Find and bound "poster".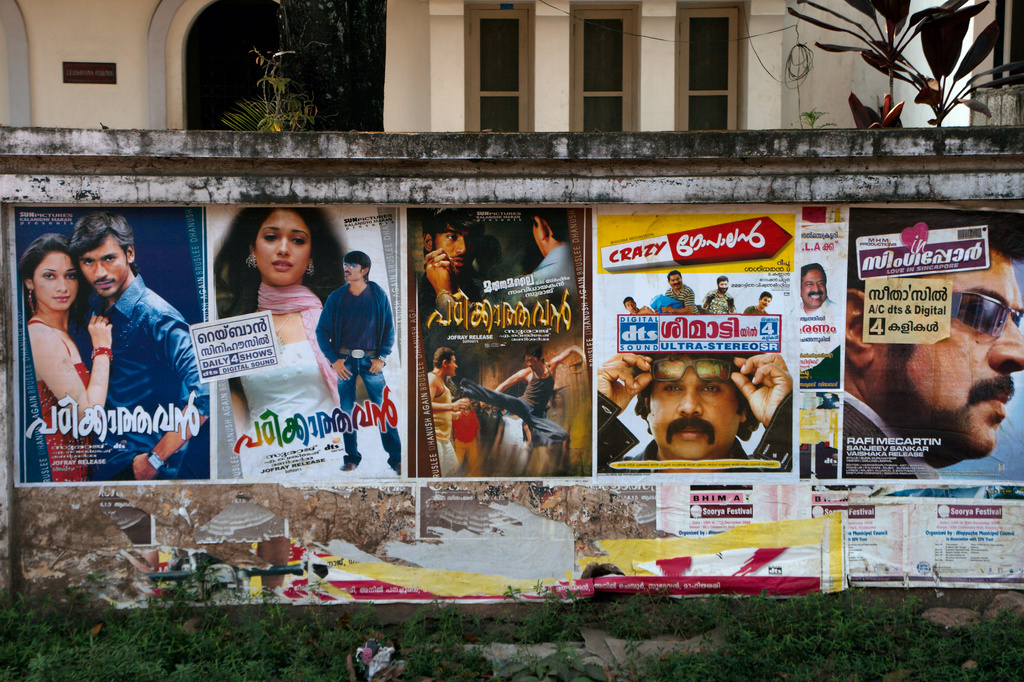
Bound: <box>801,204,850,484</box>.
